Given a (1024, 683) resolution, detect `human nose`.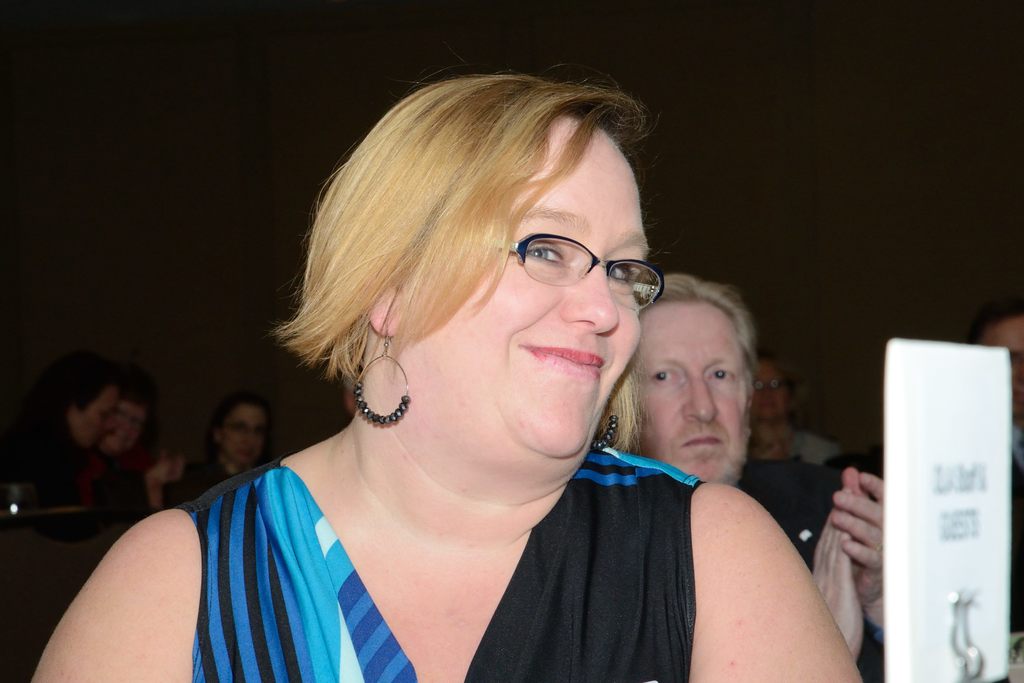
select_region(244, 432, 255, 450).
